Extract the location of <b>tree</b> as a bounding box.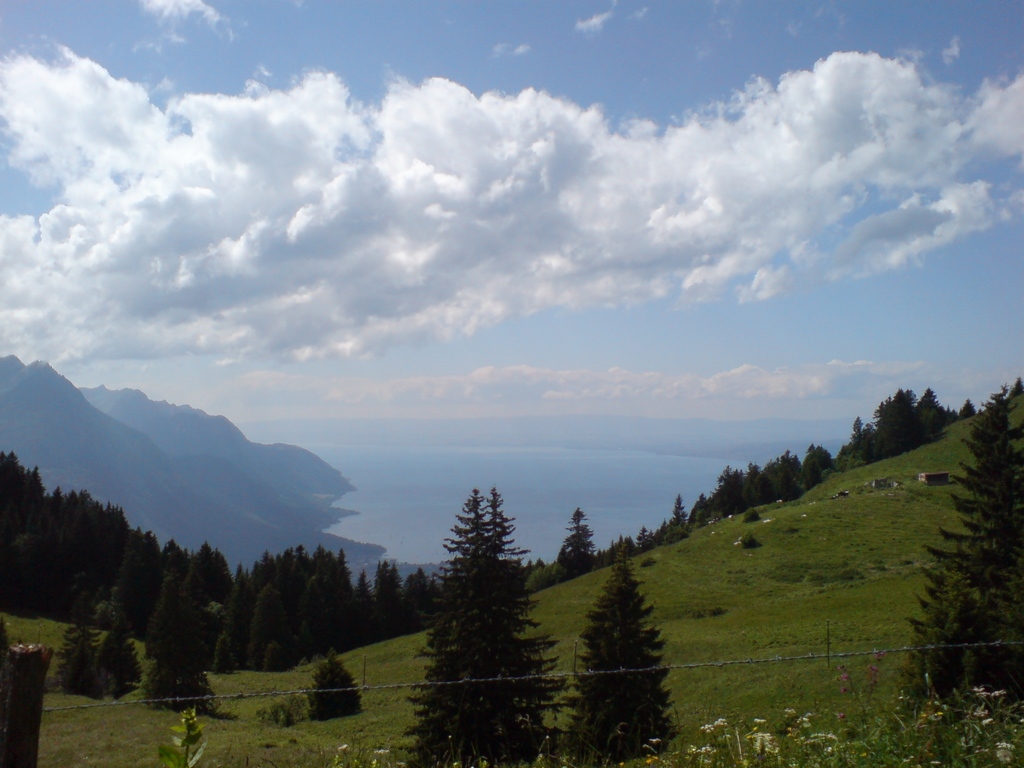
[906, 386, 1023, 718].
